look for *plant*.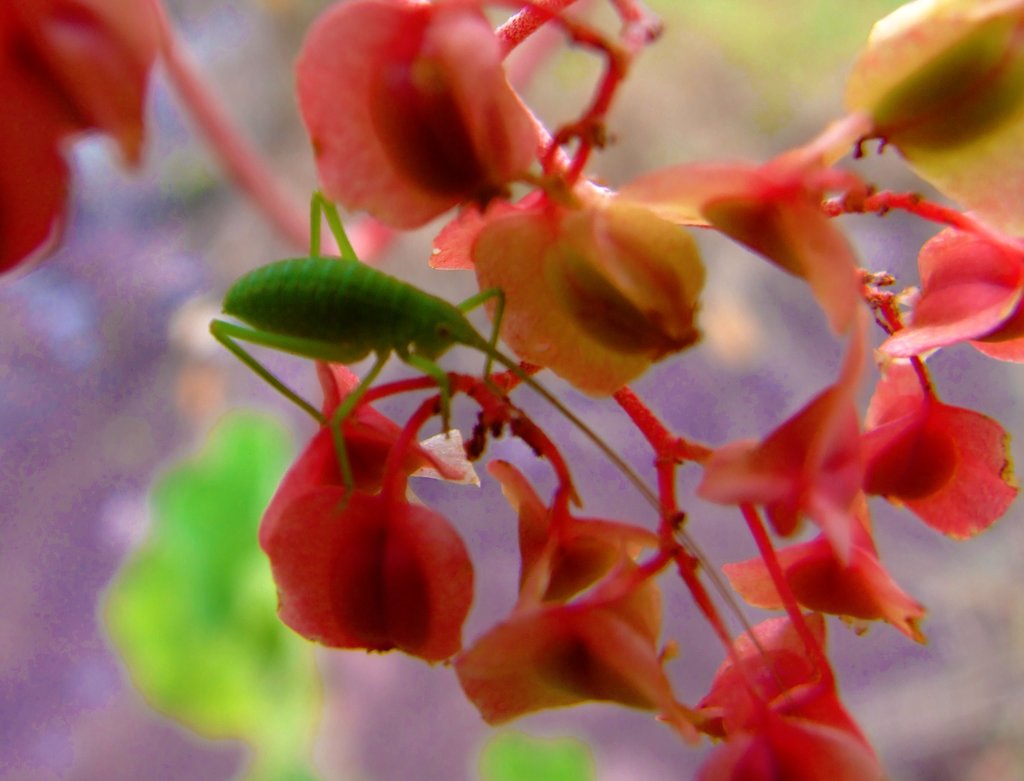
Found: box(0, 0, 1023, 780).
